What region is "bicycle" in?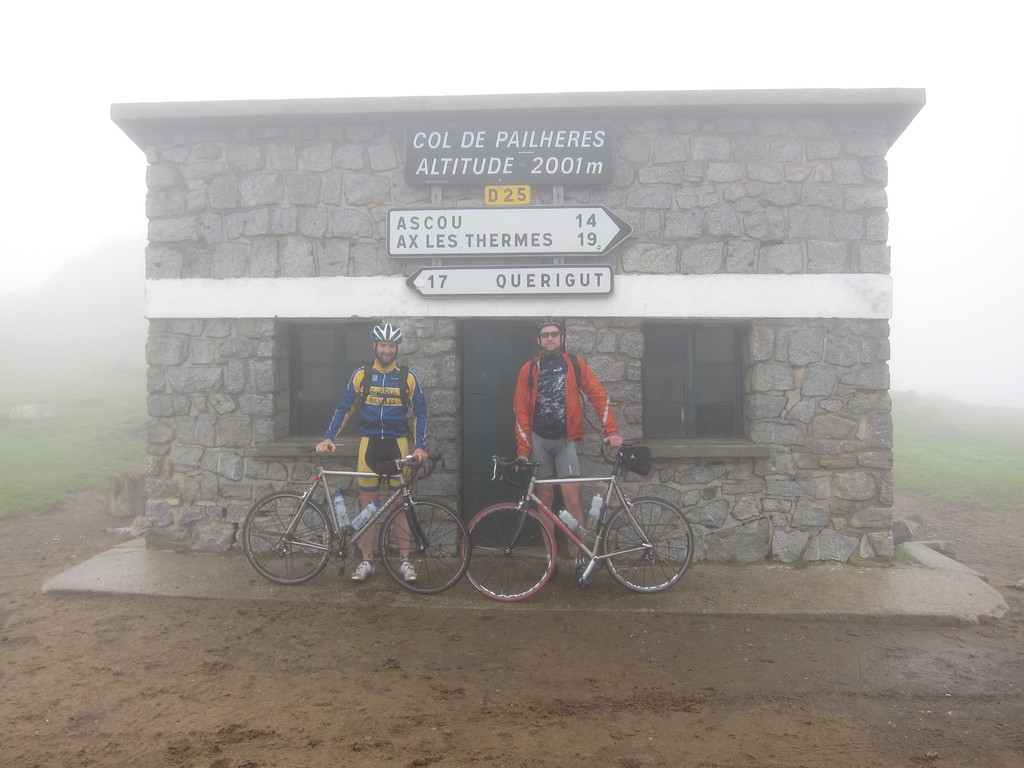
(x1=459, y1=454, x2=694, y2=603).
